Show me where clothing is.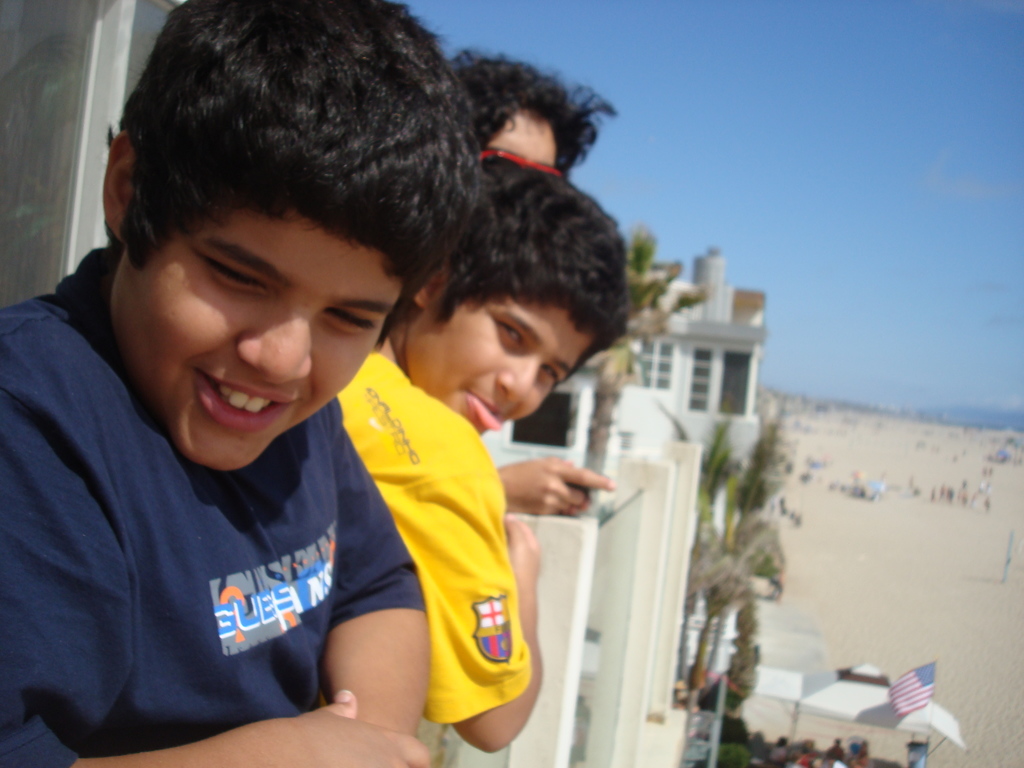
clothing is at detection(336, 355, 534, 724).
